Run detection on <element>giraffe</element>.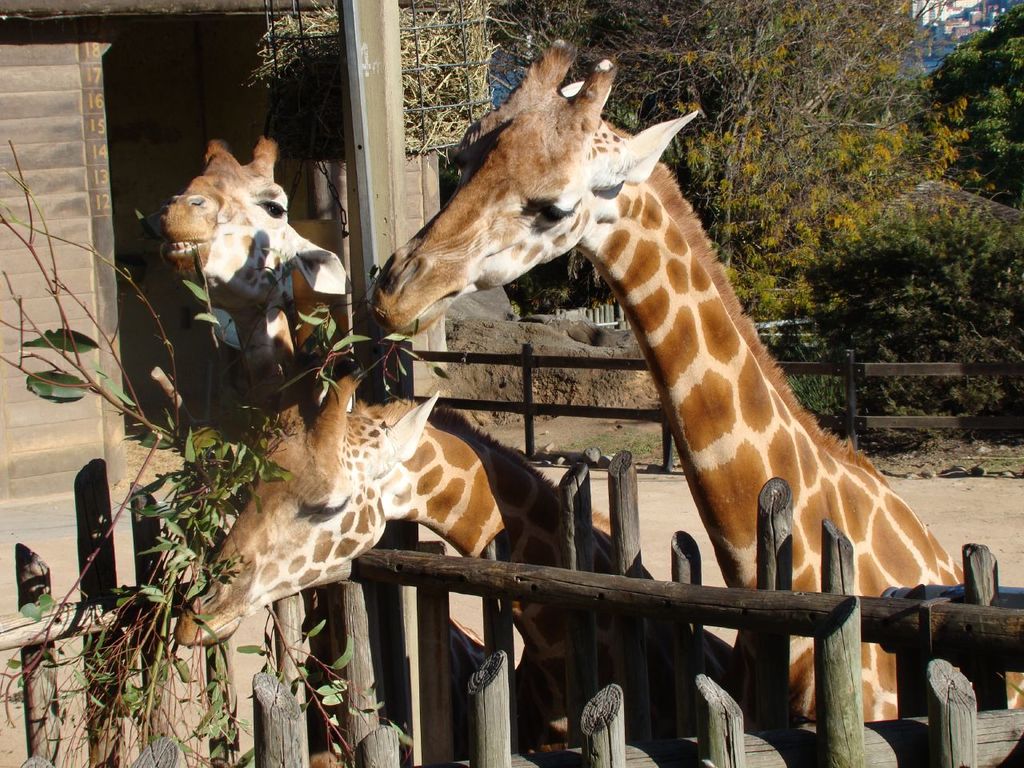
Result: [368,25,1023,726].
